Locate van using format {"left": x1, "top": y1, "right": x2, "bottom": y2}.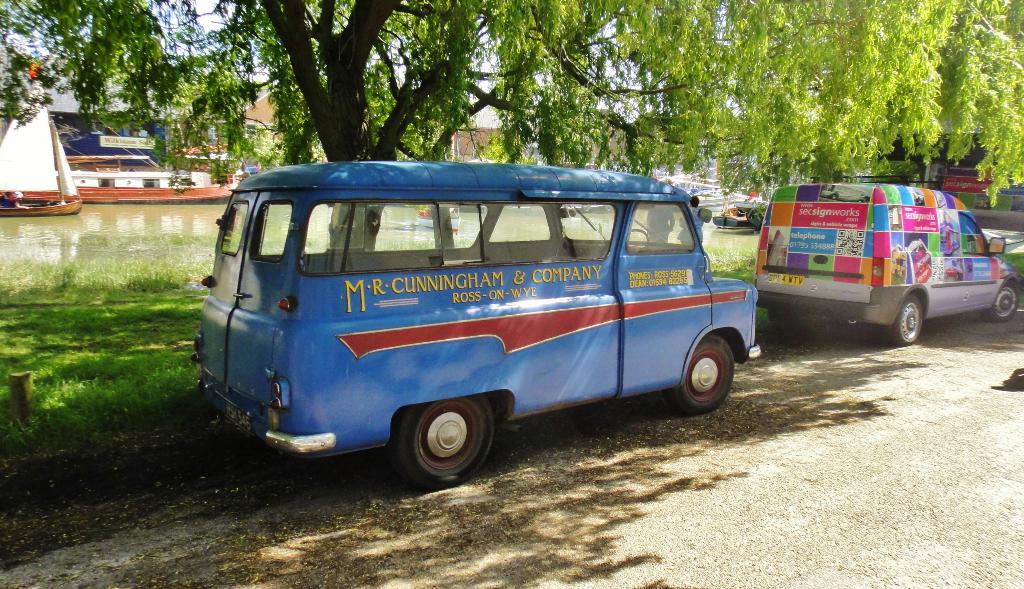
{"left": 751, "top": 173, "right": 1019, "bottom": 343}.
